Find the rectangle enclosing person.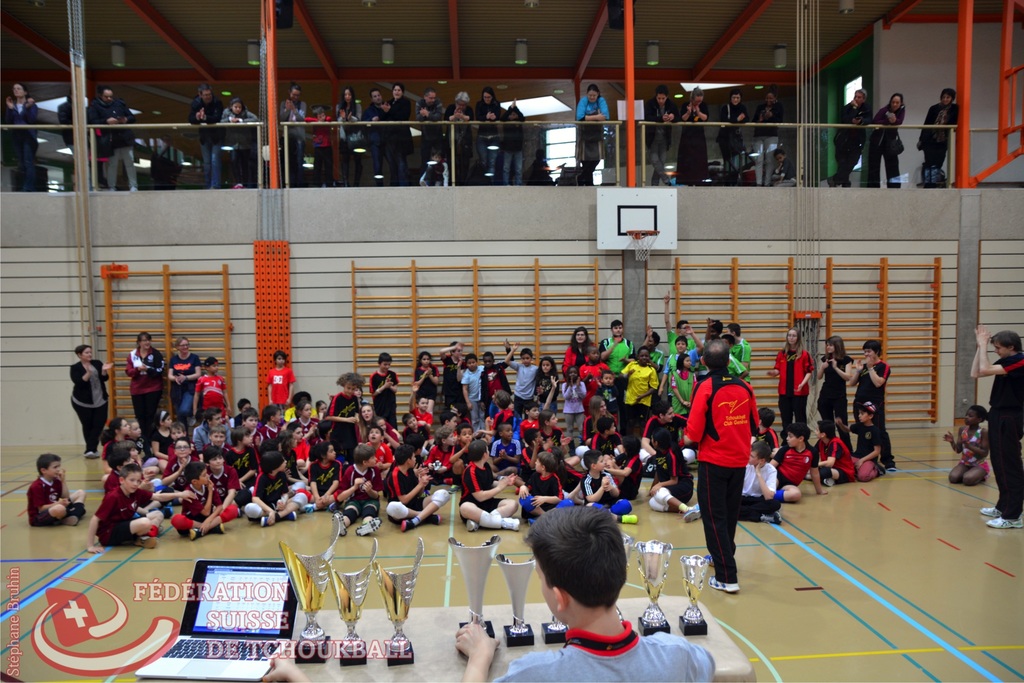
locate(767, 327, 814, 430).
